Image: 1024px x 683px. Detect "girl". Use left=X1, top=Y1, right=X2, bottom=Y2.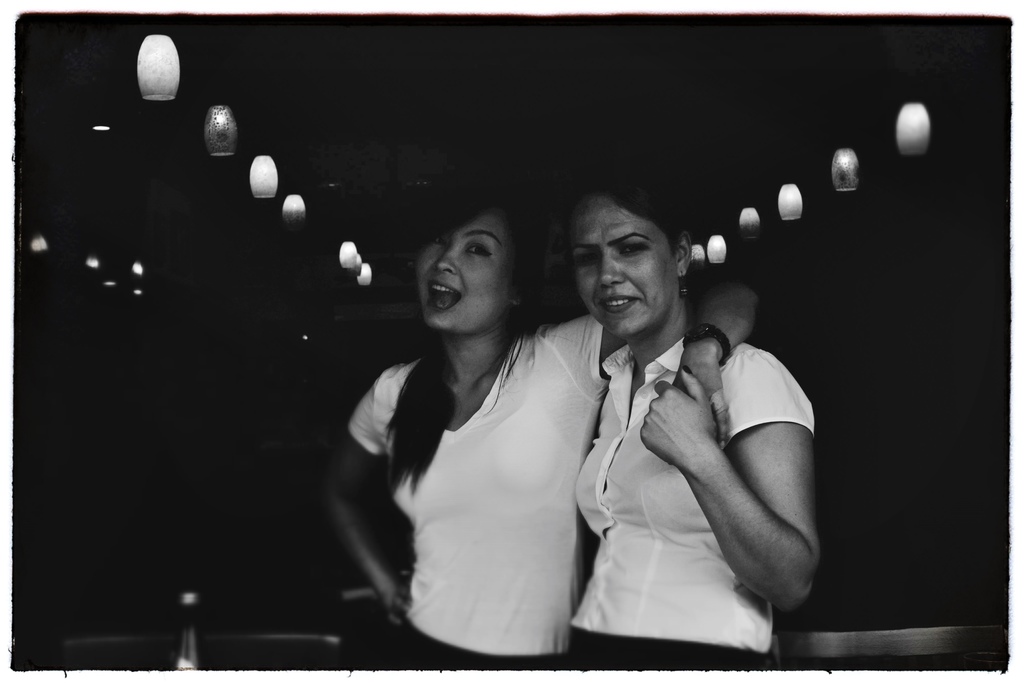
left=574, top=189, right=813, bottom=667.
